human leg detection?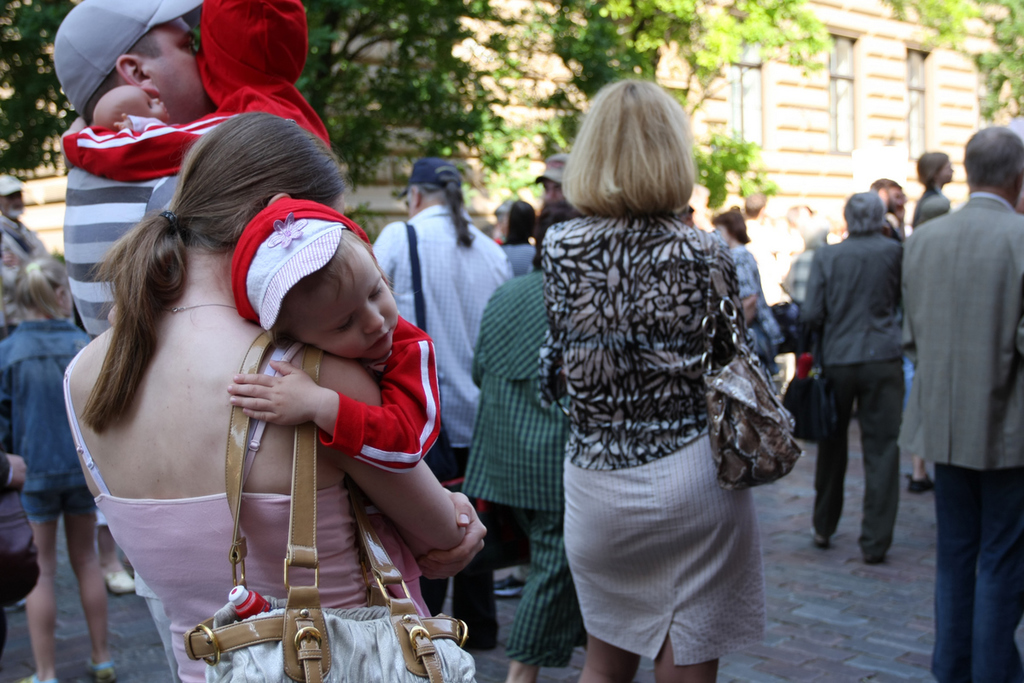
locate(655, 631, 722, 682)
